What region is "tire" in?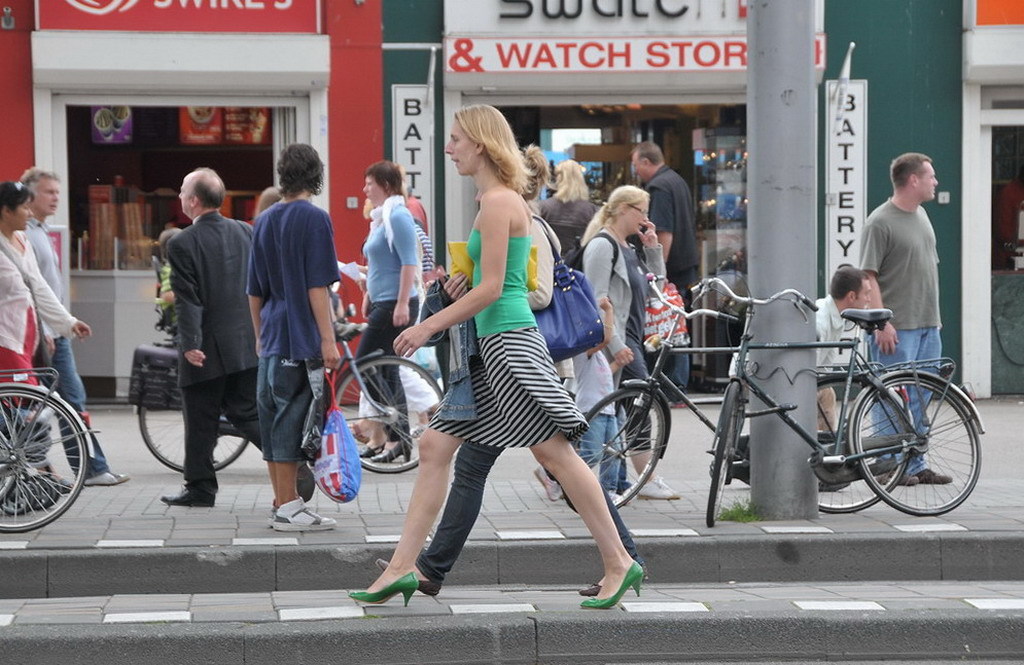
845 370 980 513.
